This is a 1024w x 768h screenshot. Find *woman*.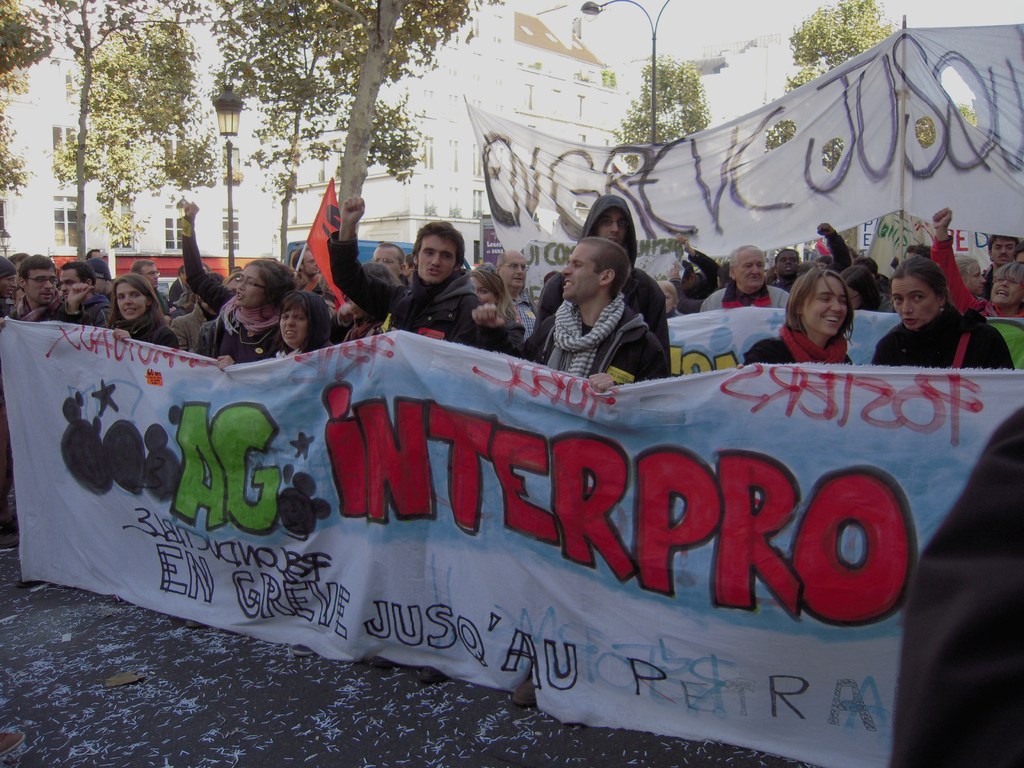
Bounding box: {"left": 870, "top": 252, "right": 1012, "bottom": 372}.
